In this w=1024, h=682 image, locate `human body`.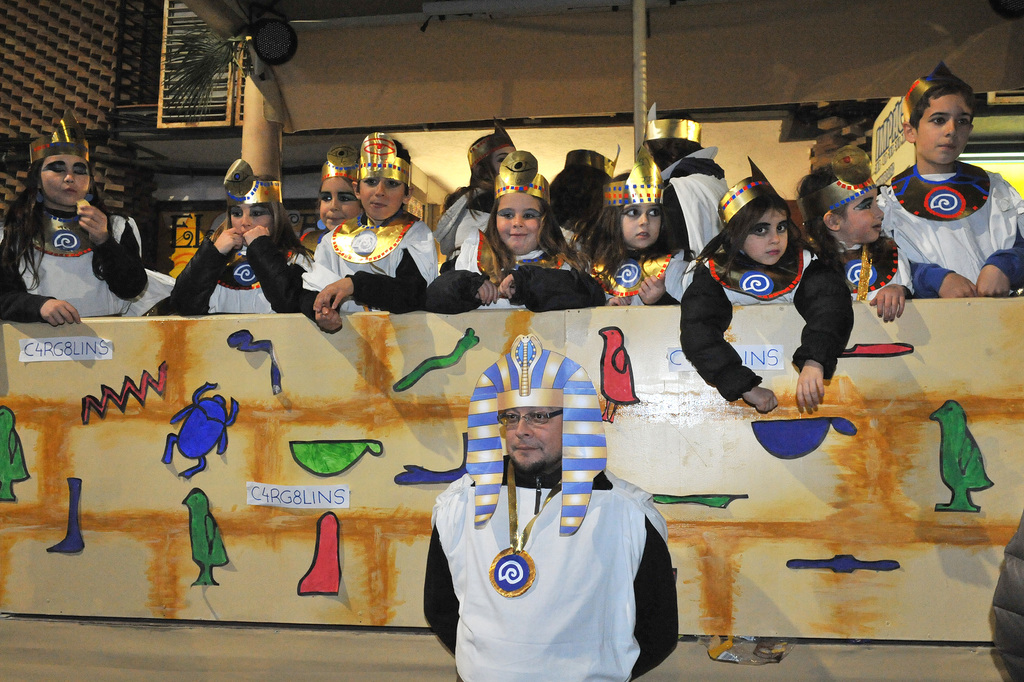
Bounding box: [165,162,304,320].
